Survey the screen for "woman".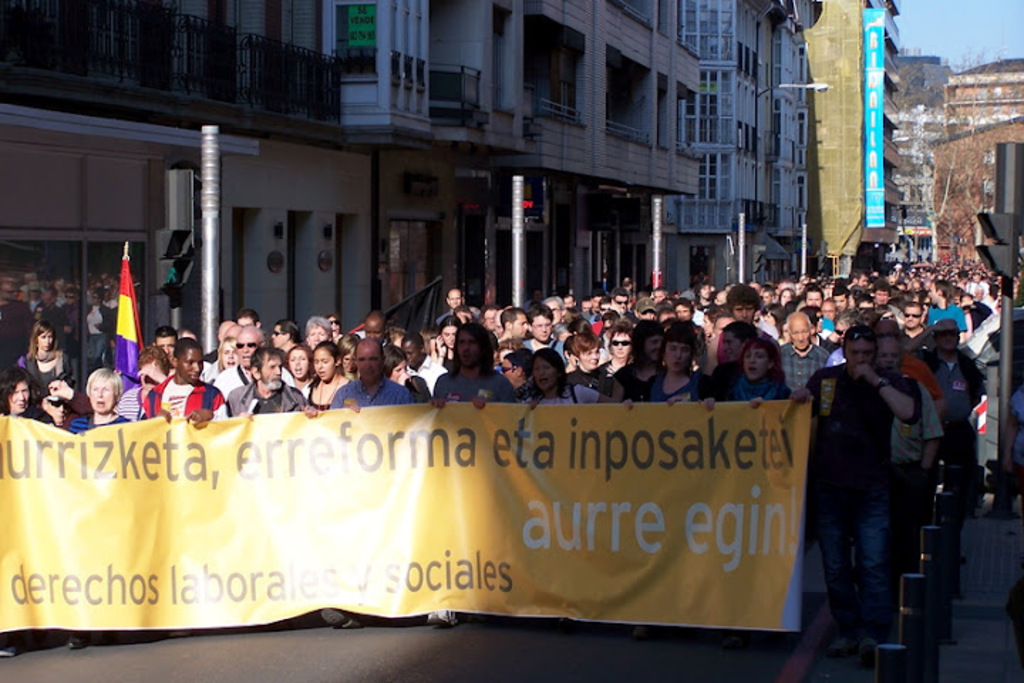
Survey found: x1=16, y1=320, x2=71, y2=394.
